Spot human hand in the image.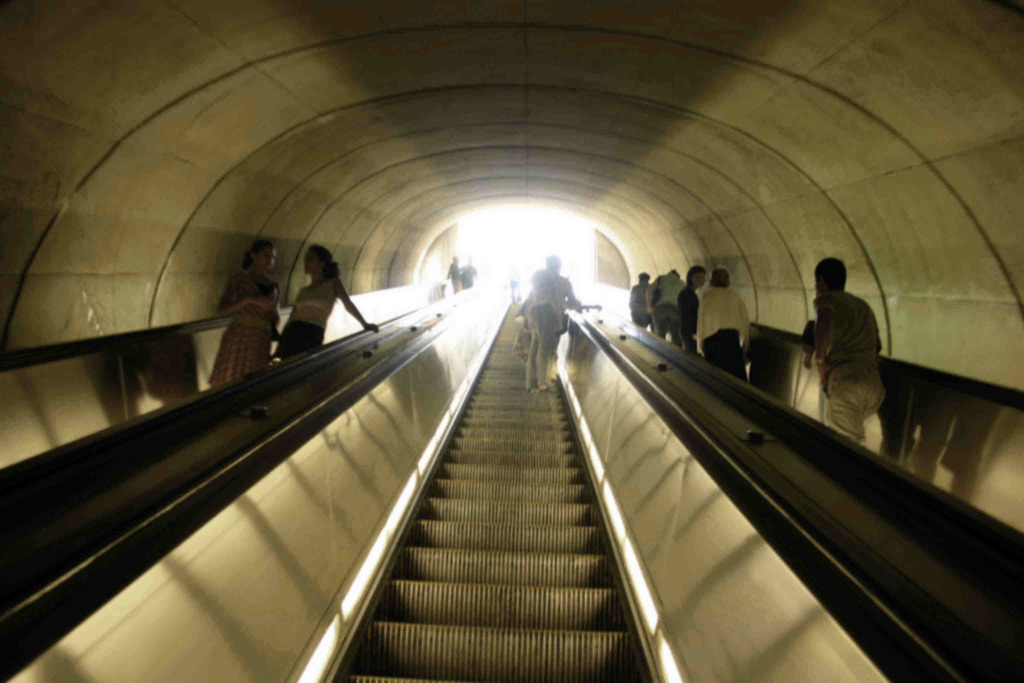
human hand found at l=819, t=359, r=830, b=385.
